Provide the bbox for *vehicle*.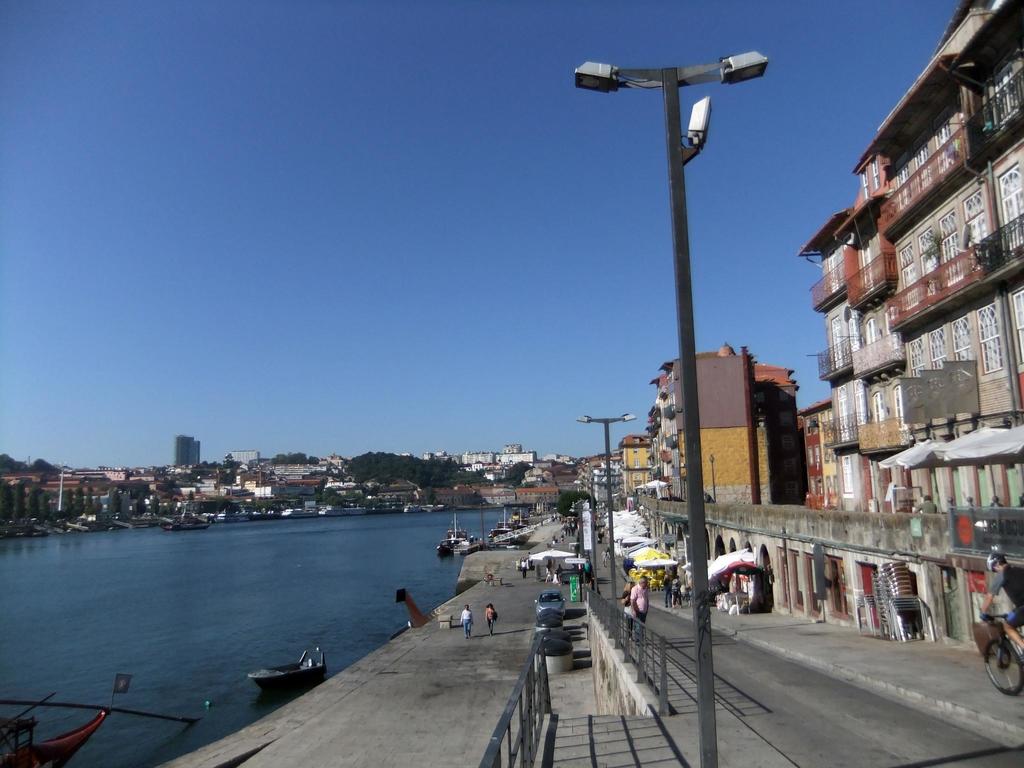
[442, 507, 484, 553].
